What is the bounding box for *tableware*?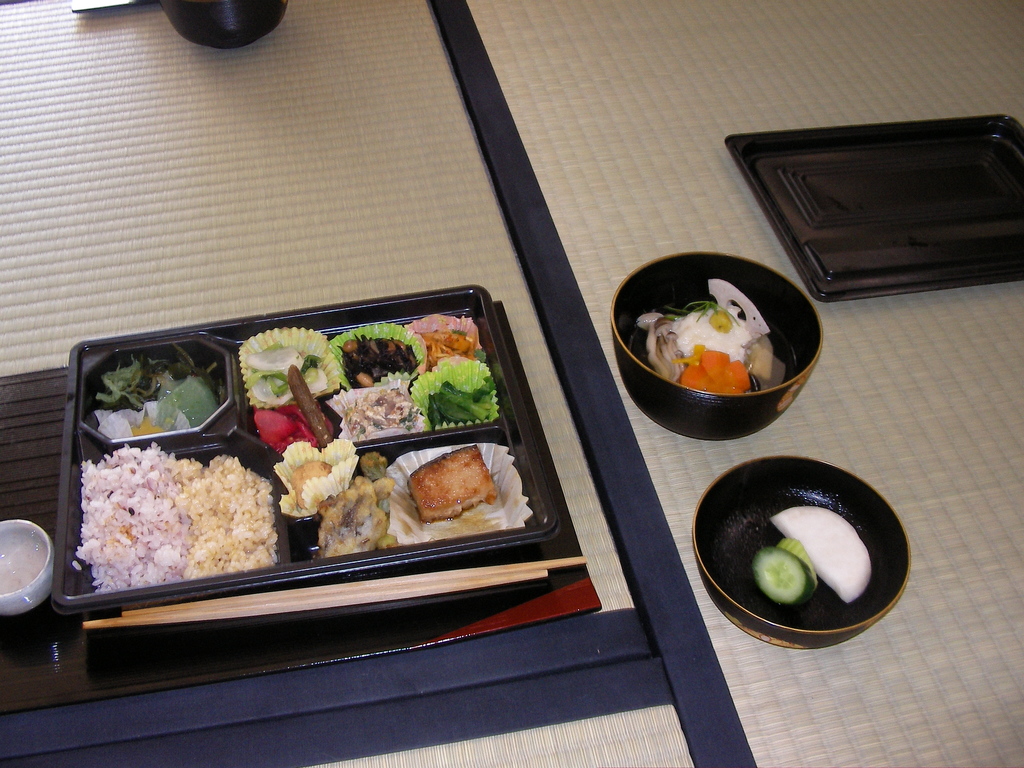
box=[121, 559, 589, 614].
